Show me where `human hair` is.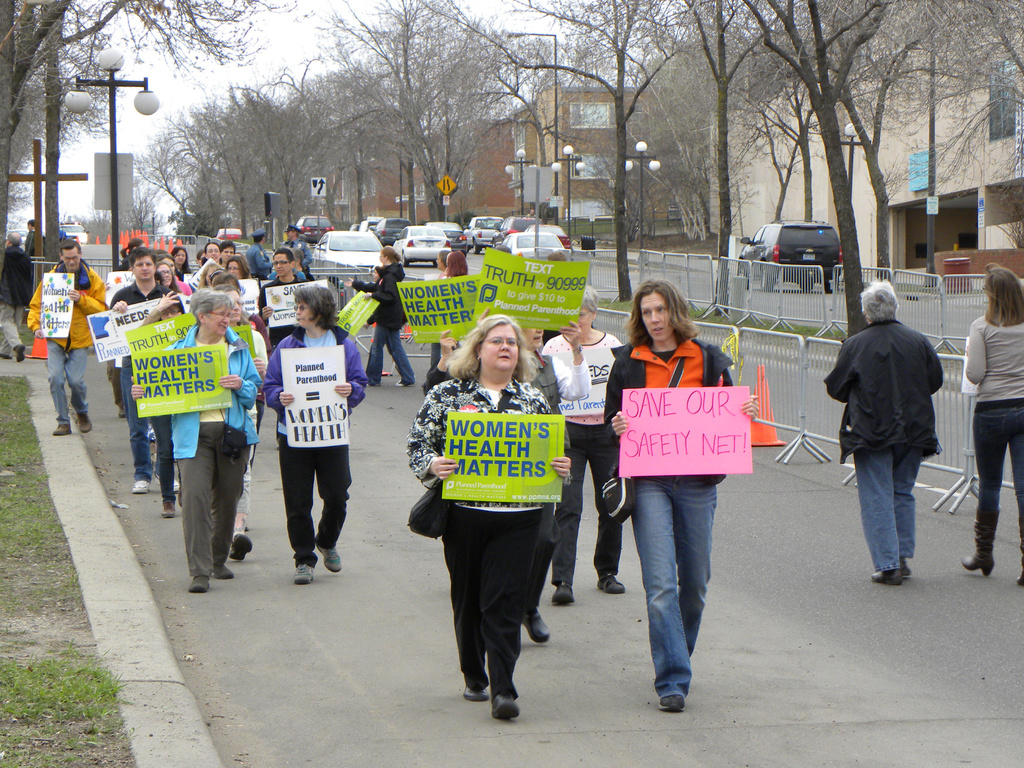
`human hair` is at pyautogui.locateOnScreen(984, 260, 1023, 331).
